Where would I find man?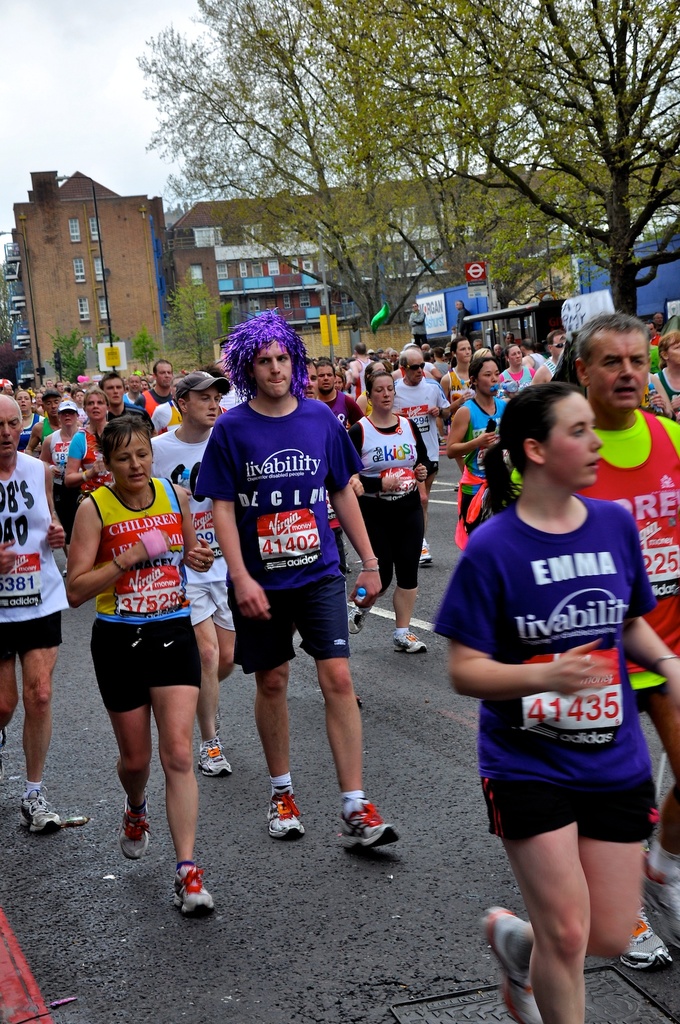
At [left=393, top=348, right=453, bottom=564].
